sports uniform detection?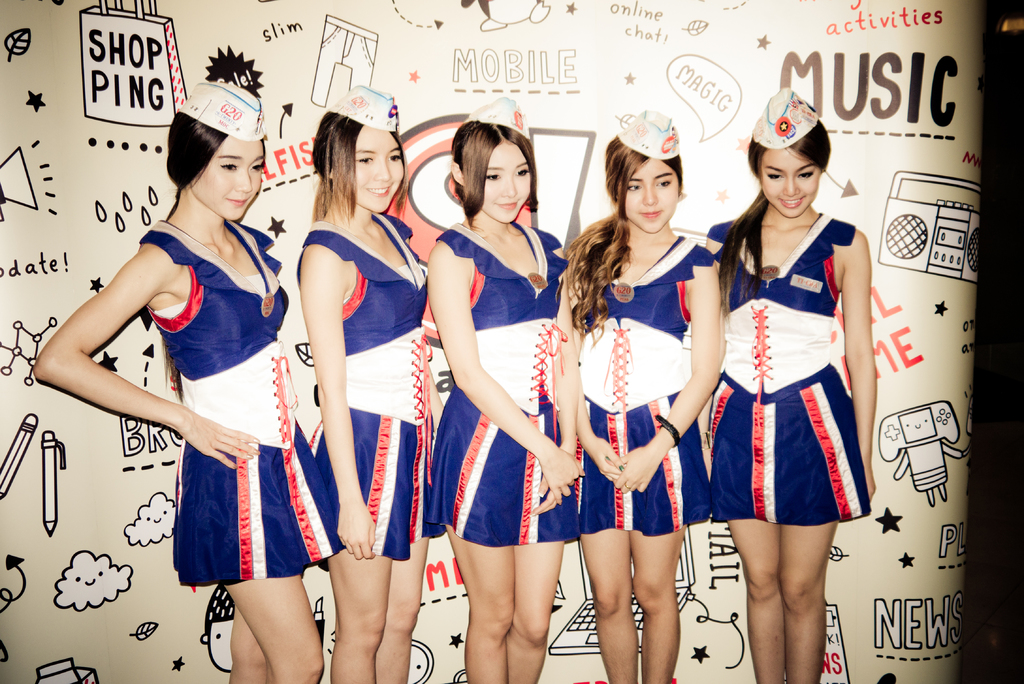
[left=138, top=220, right=344, bottom=584]
